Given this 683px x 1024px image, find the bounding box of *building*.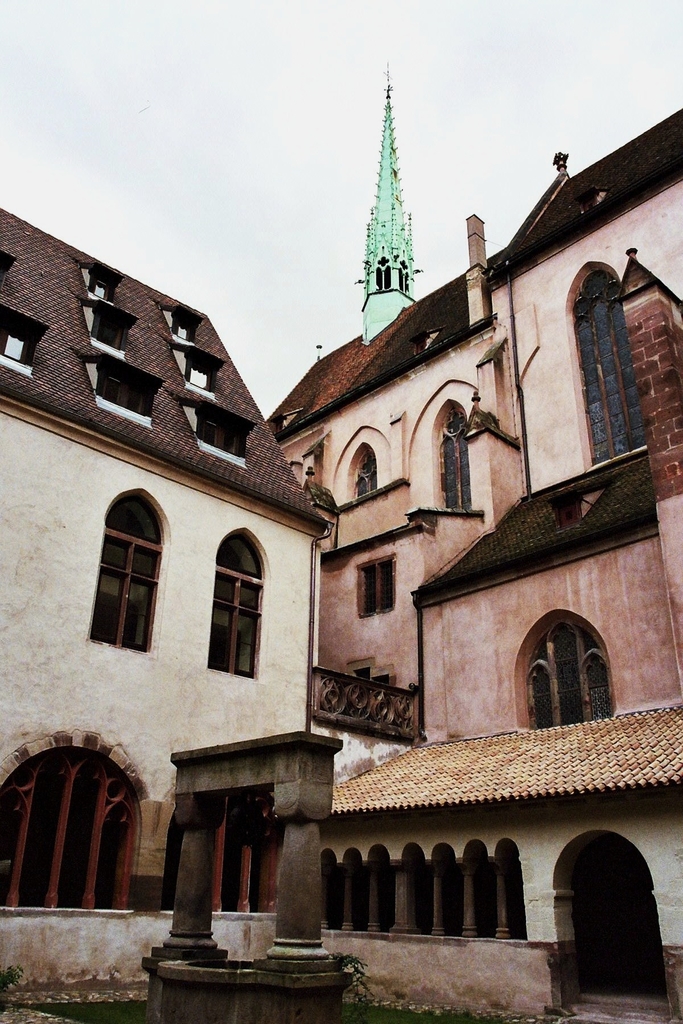
<bbox>0, 202, 329, 991</bbox>.
